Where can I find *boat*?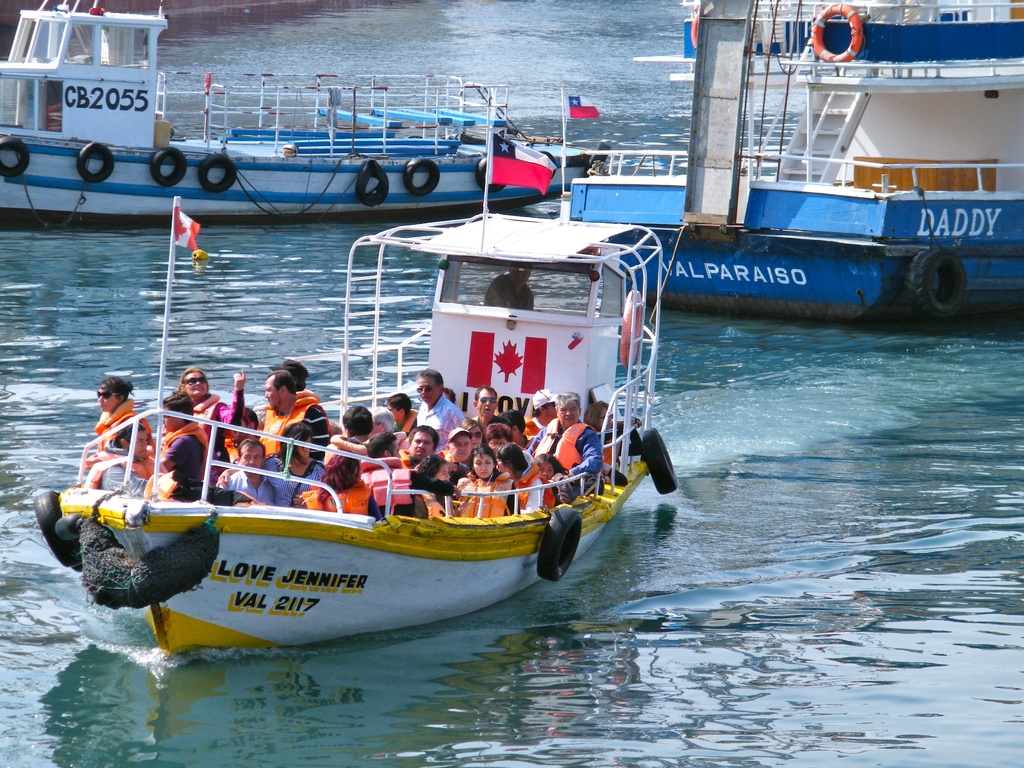
You can find it at box(0, 0, 589, 233).
